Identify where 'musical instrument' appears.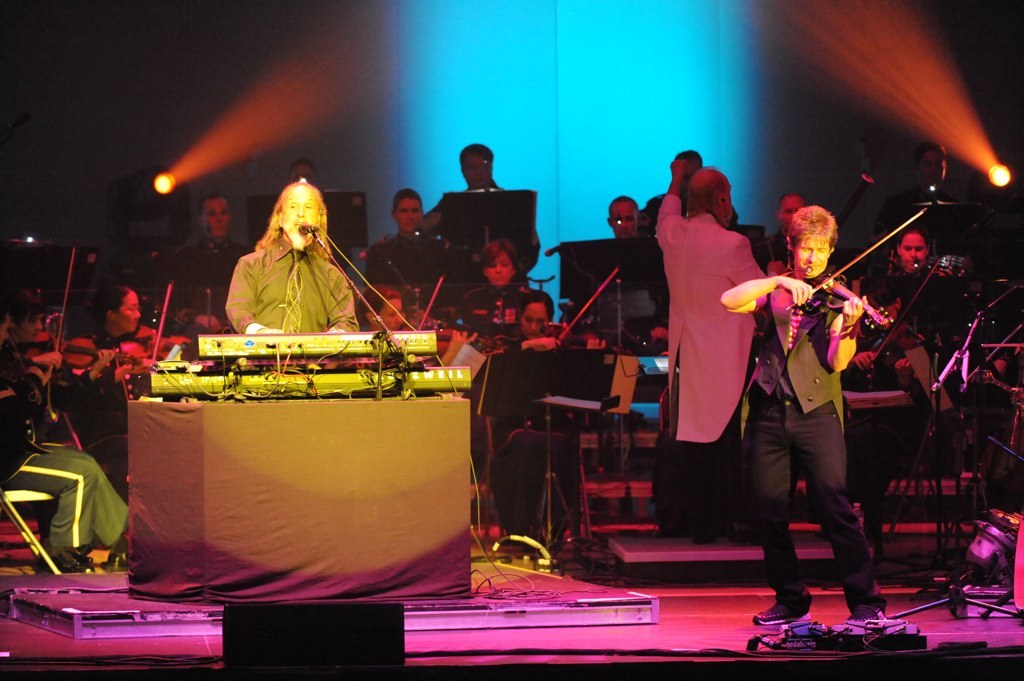
Appears at region(402, 277, 475, 343).
